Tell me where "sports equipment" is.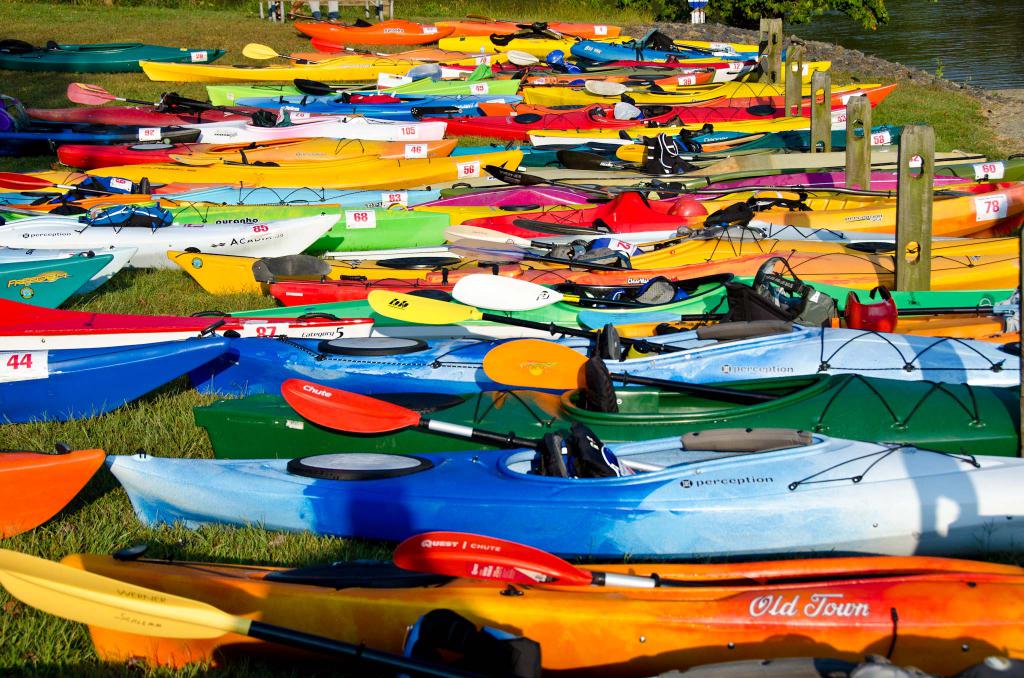
"sports equipment" is at 366:291:683:356.
